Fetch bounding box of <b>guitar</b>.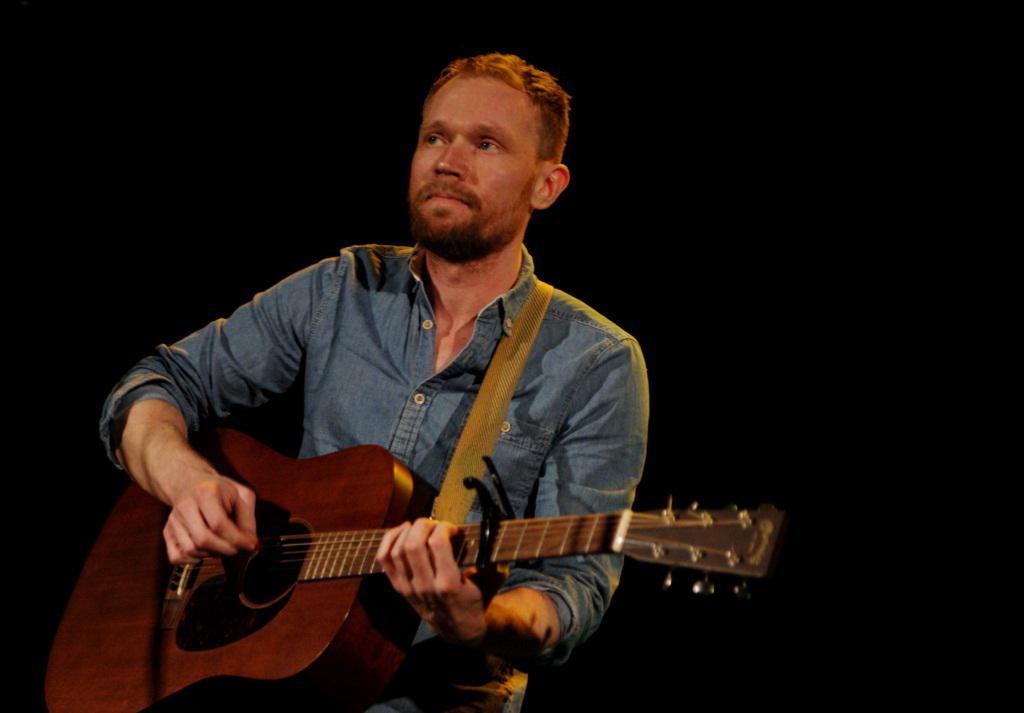
Bbox: l=61, t=417, r=786, b=691.
